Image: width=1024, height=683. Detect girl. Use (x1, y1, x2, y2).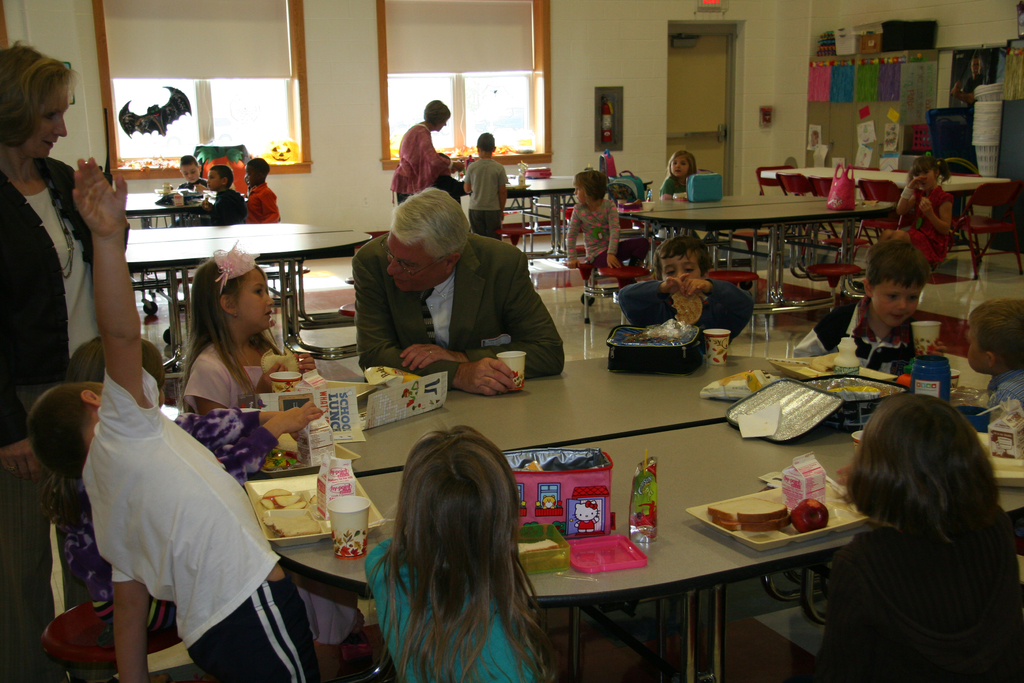
(659, 150, 700, 204).
